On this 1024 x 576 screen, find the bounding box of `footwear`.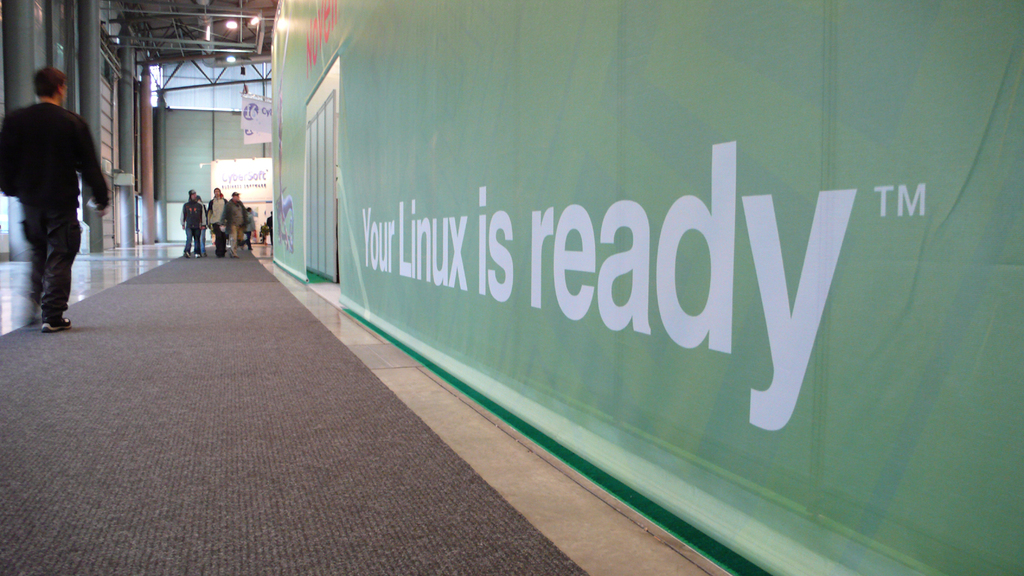
Bounding box: 39,317,73,335.
